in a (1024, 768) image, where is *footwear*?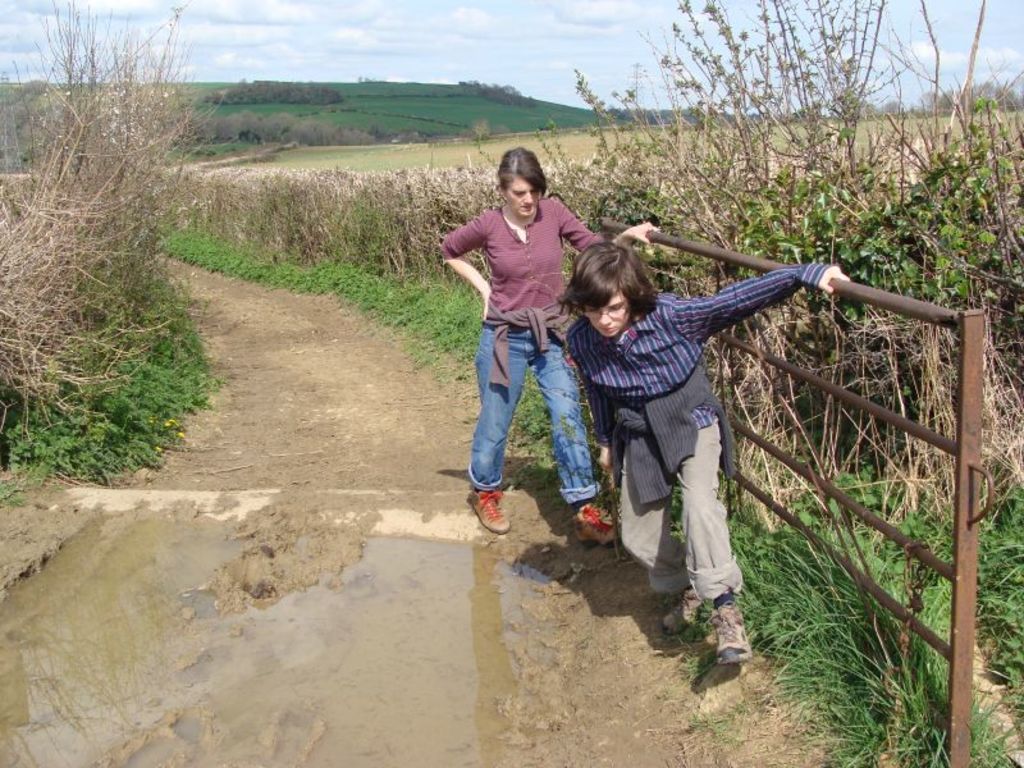
left=686, top=593, right=753, bottom=694.
